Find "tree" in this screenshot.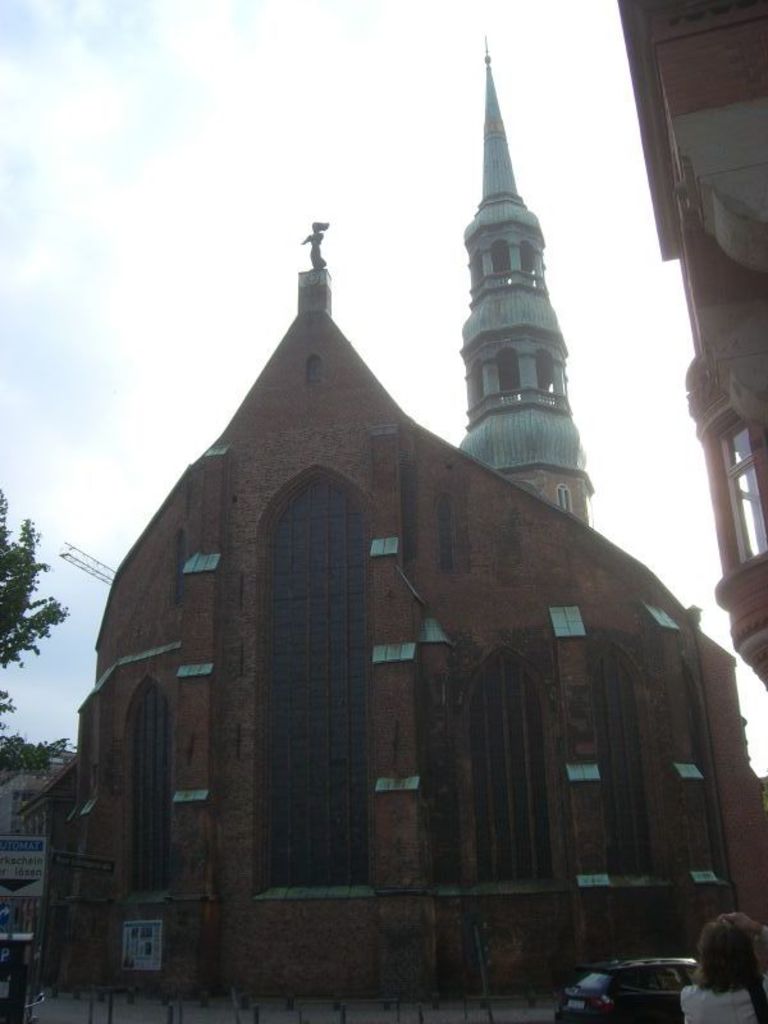
The bounding box for "tree" is 0 485 61 731.
